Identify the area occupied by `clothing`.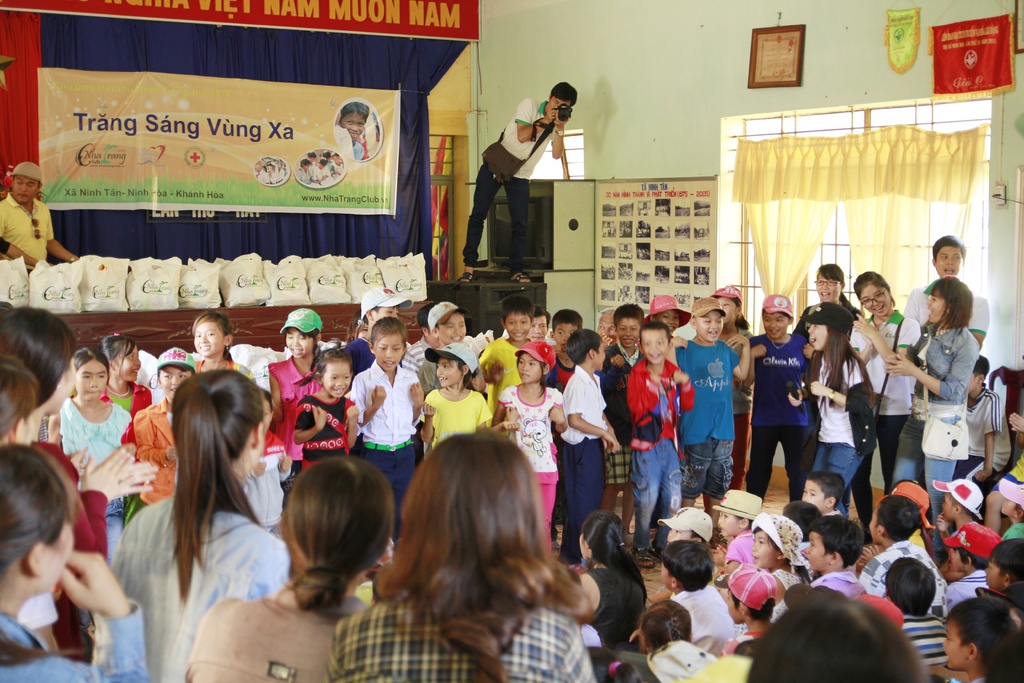
Area: crop(115, 395, 177, 527).
